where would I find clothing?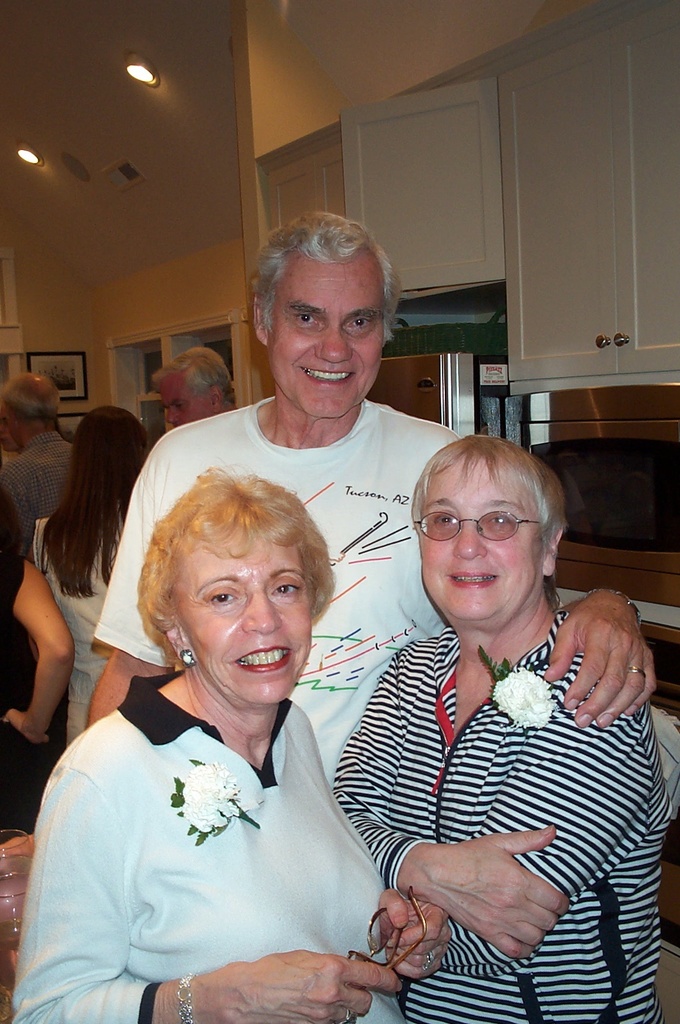
At box(0, 433, 75, 531).
